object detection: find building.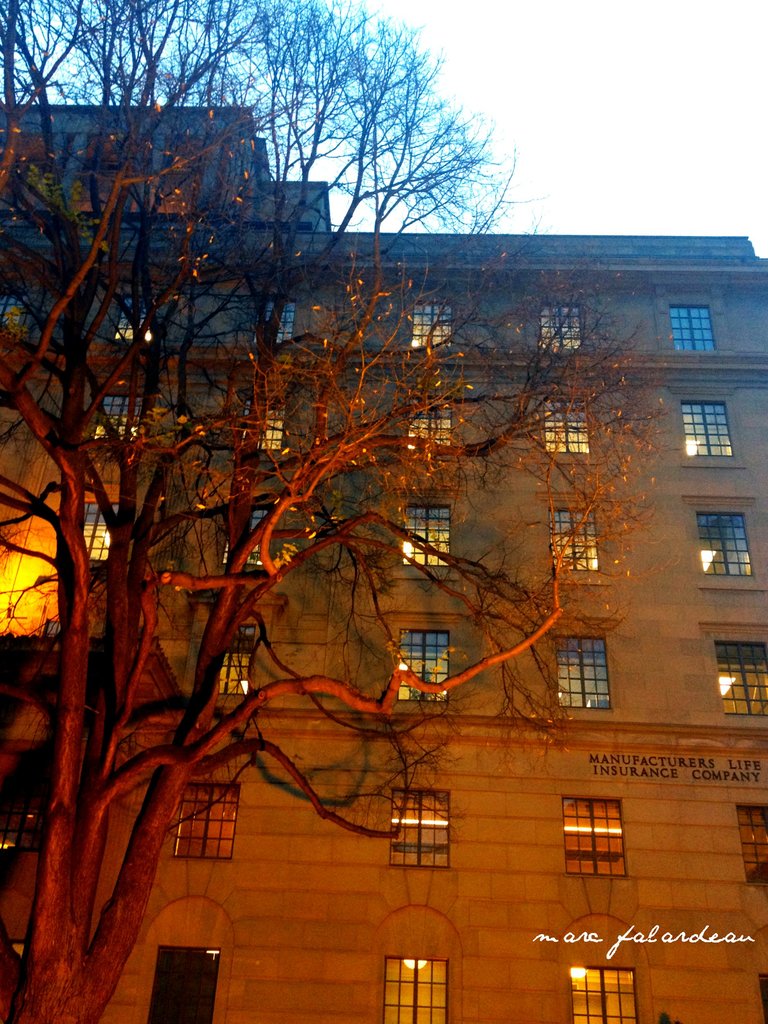
x1=0, y1=104, x2=767, y2=1023.
